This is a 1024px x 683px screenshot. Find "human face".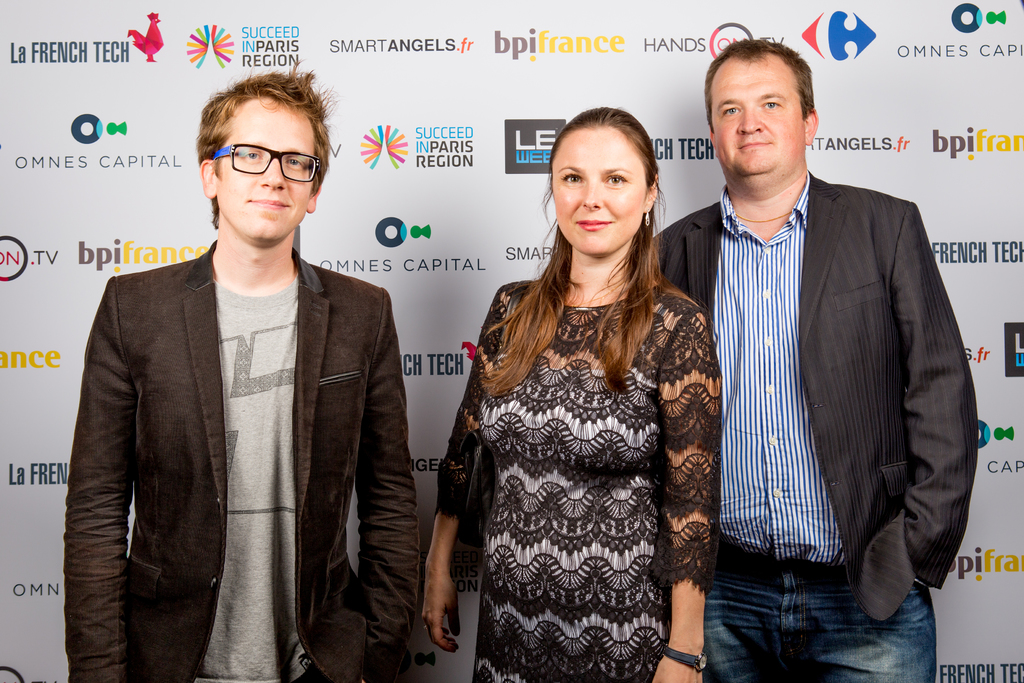
Bounding box: (550,126,644,252).
